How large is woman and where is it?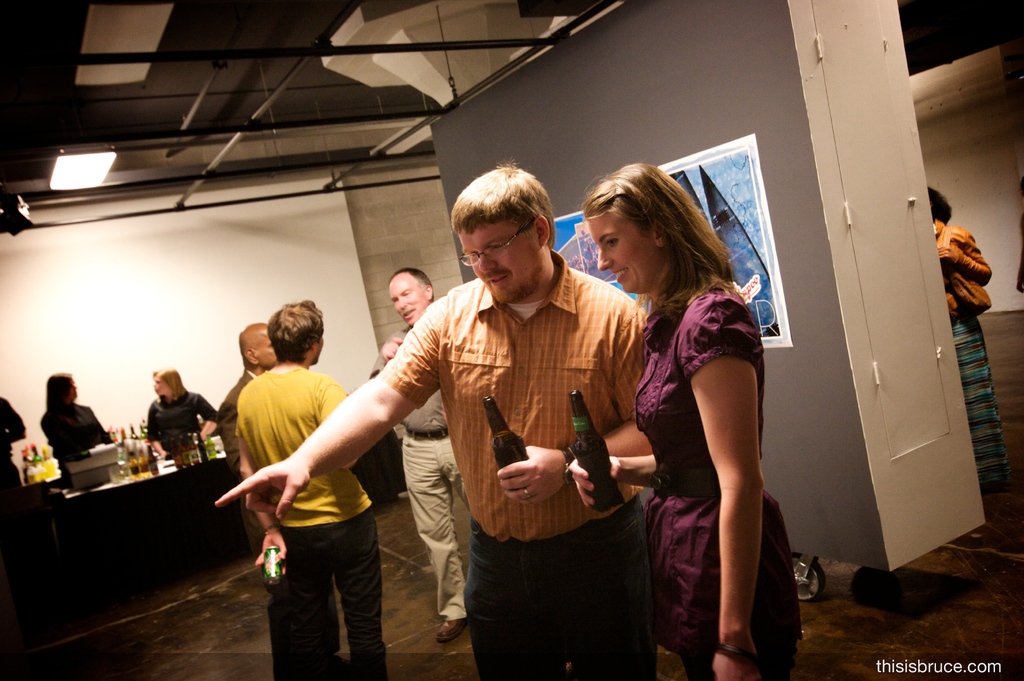
Bounding box: 927:184:1018:490.
